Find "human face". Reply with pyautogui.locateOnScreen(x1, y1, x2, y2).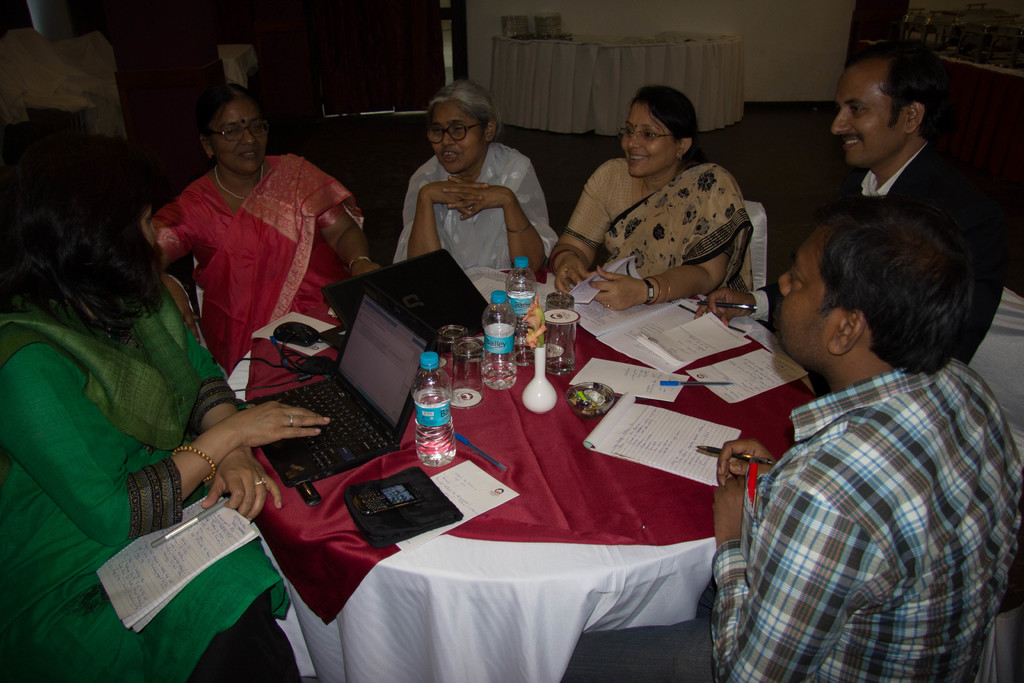
pyautogui.locateOnScreen(614, 106, 674, 177).
